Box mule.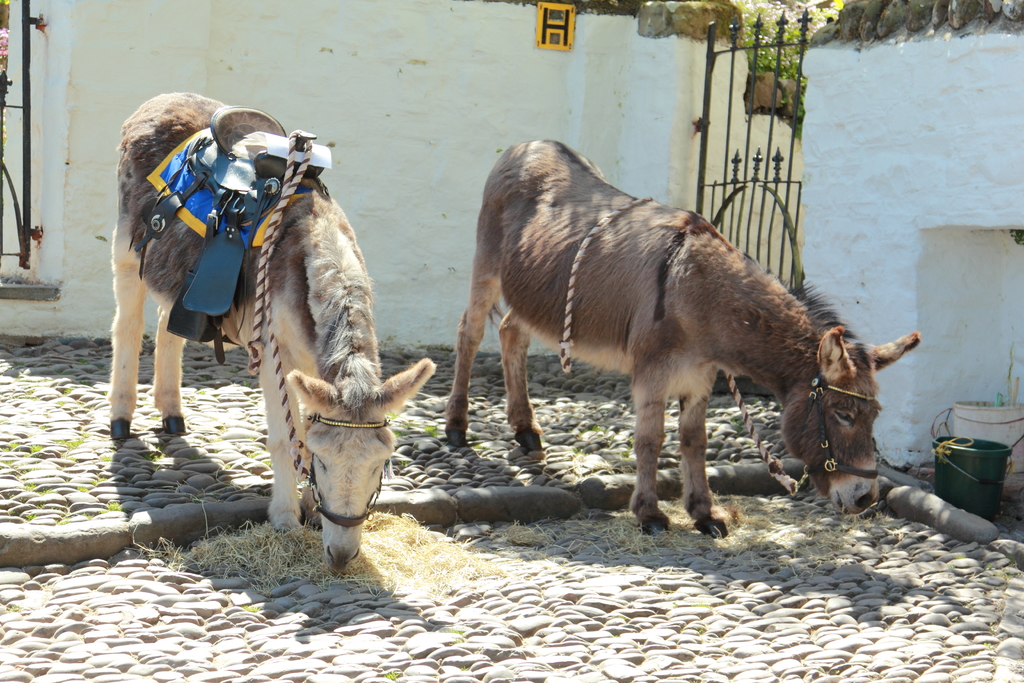
region(109, 90, 434, 572).
